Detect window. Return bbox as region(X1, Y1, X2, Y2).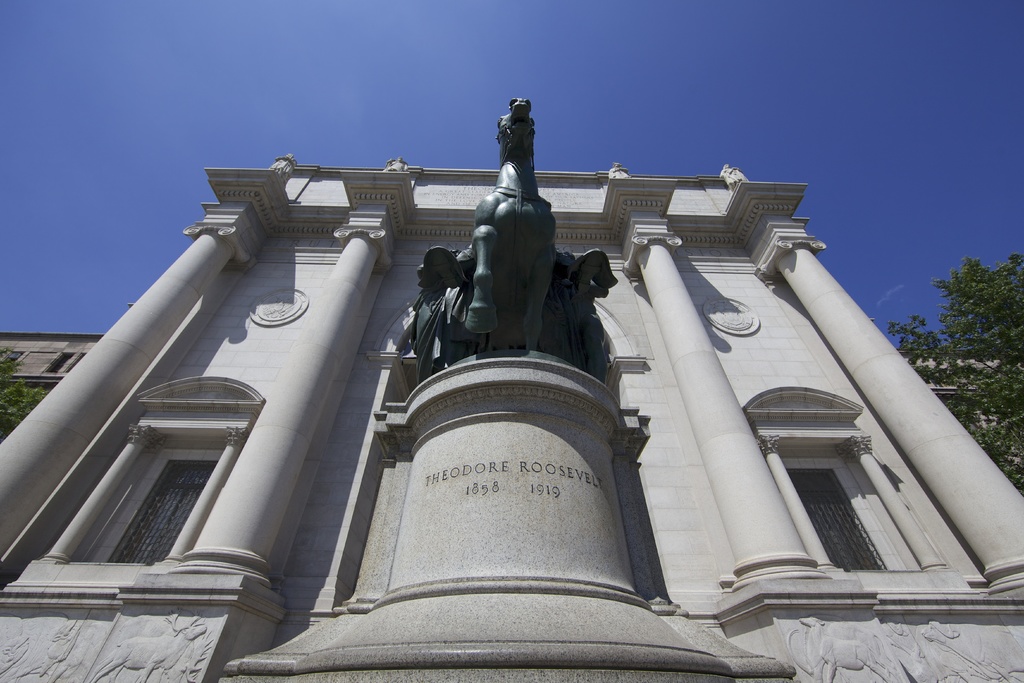
region(0, 350, 21, 372).
